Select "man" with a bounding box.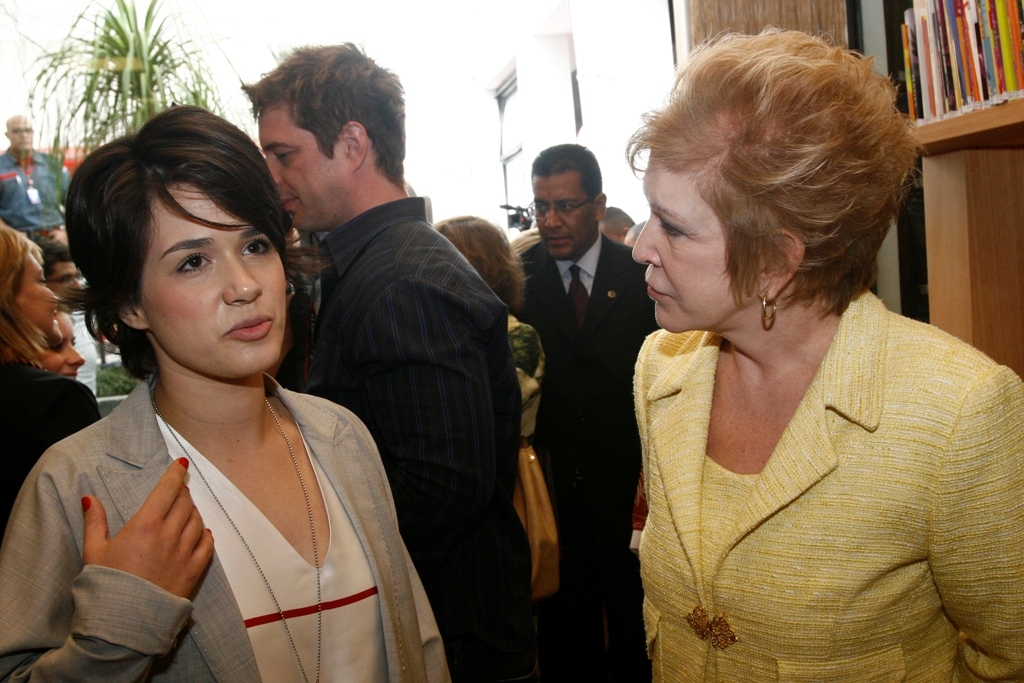
locate(0, 107, 78, 242).
